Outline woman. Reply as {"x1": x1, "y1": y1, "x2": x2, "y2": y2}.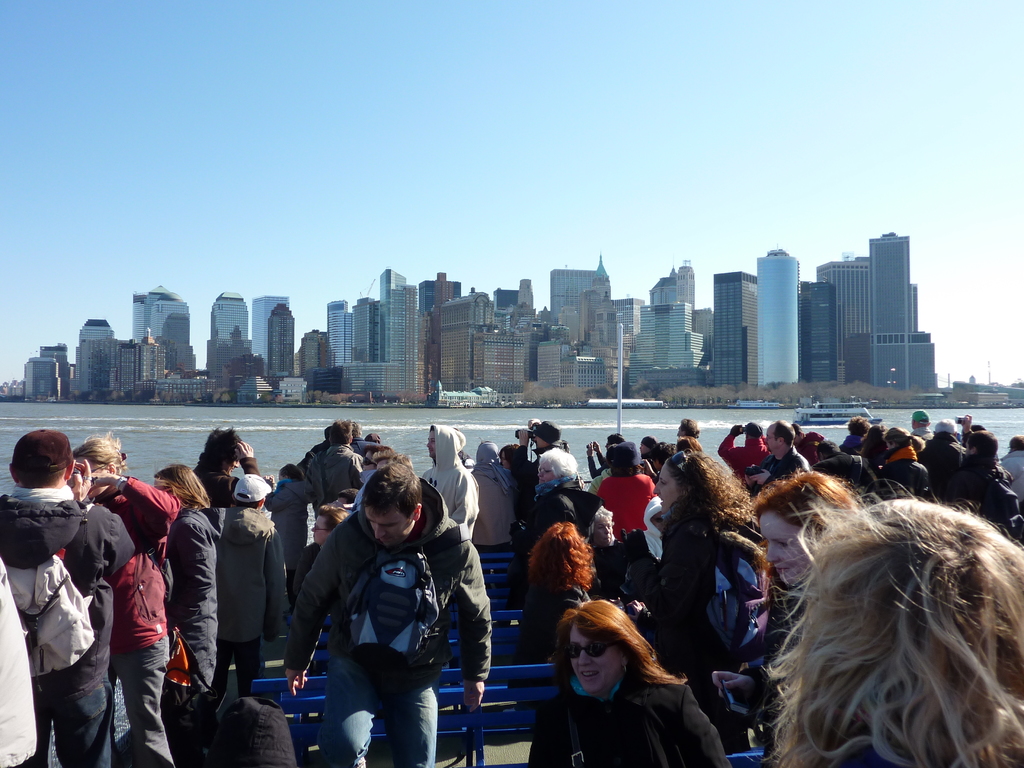
{"x1": 860, "y1": 422, "x2": 889, "y2": 464}.
